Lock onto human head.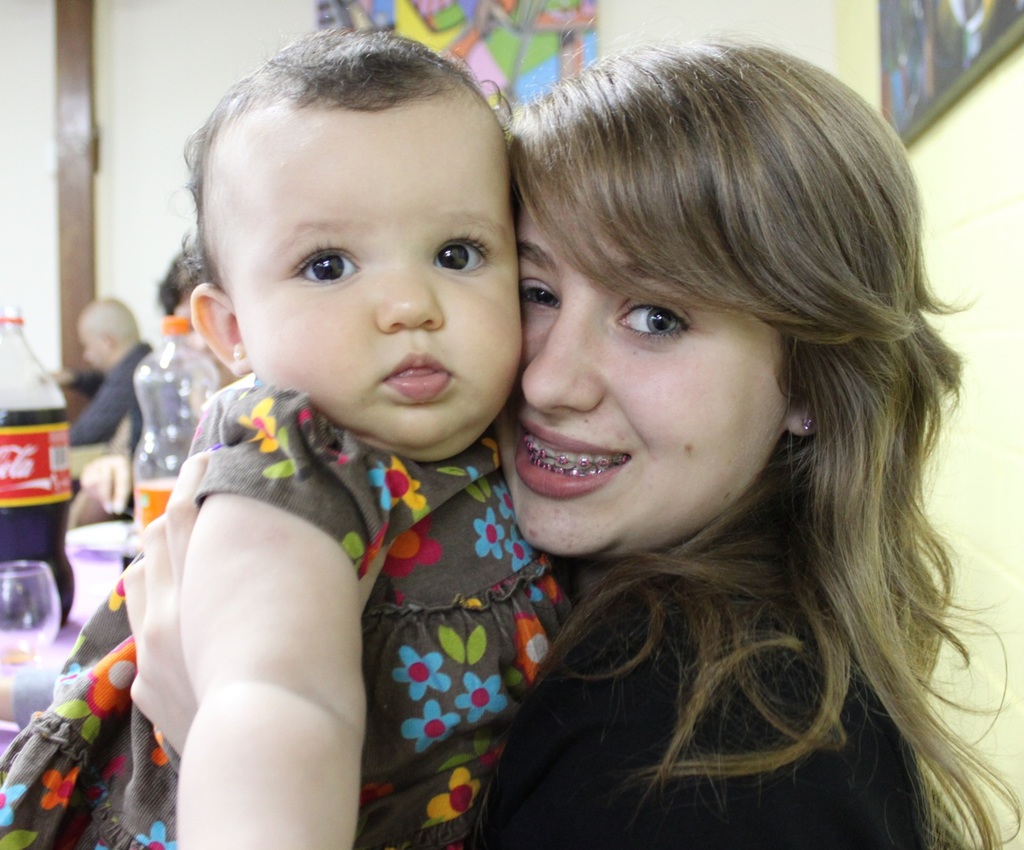
Locked: <box>195,28,504,459</box>.
